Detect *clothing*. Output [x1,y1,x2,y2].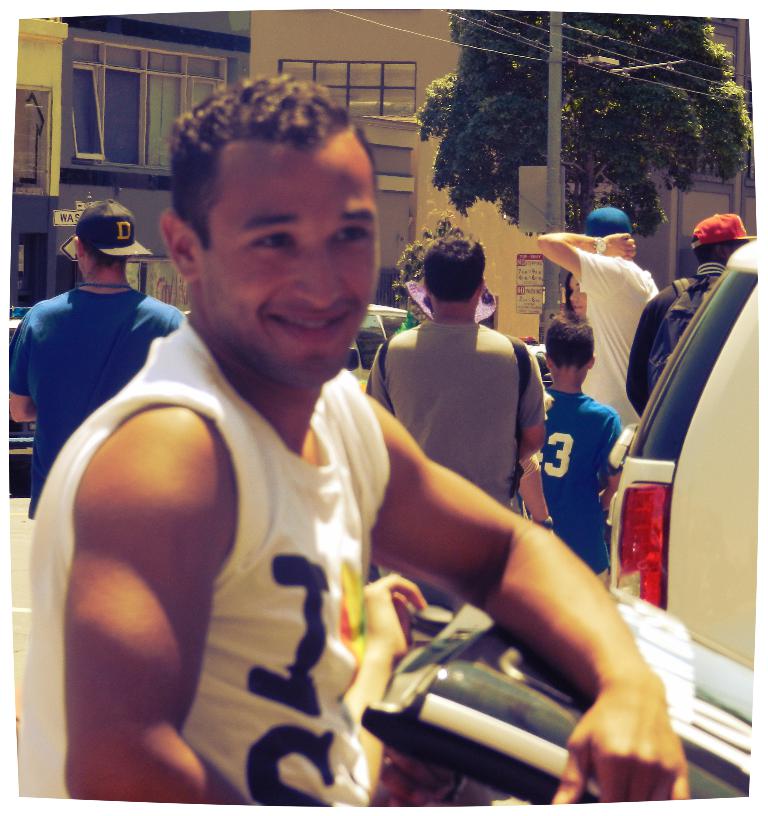
[532,384,622,583].
